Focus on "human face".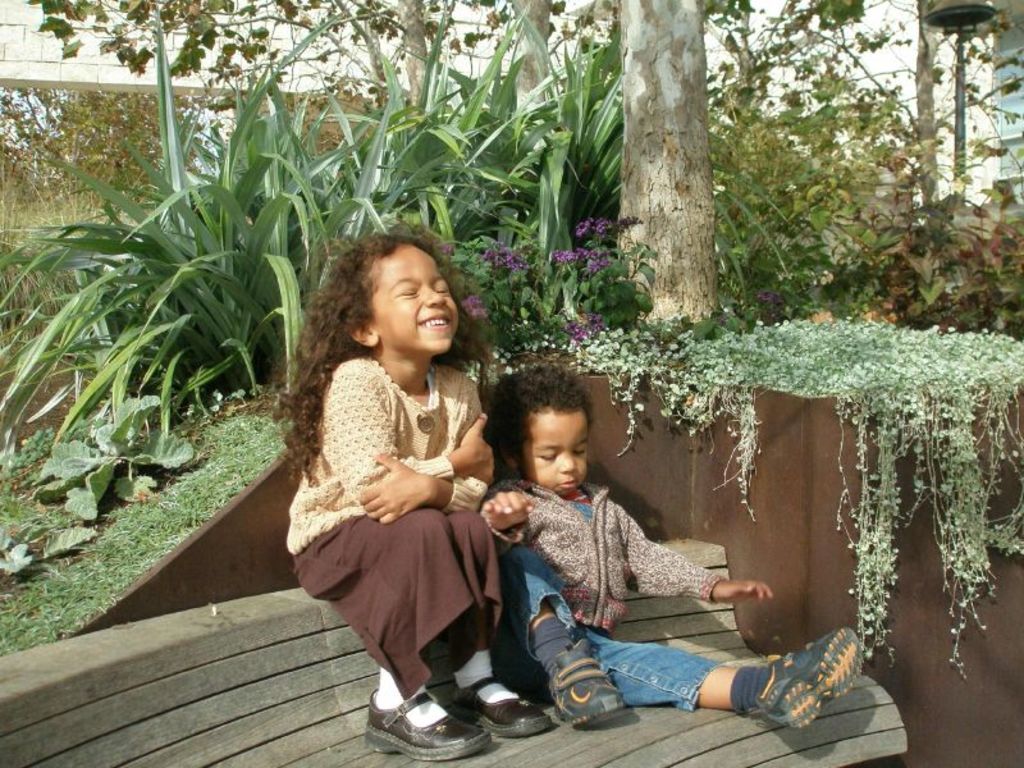
Focused at crop(371, 243, 462, 358).
